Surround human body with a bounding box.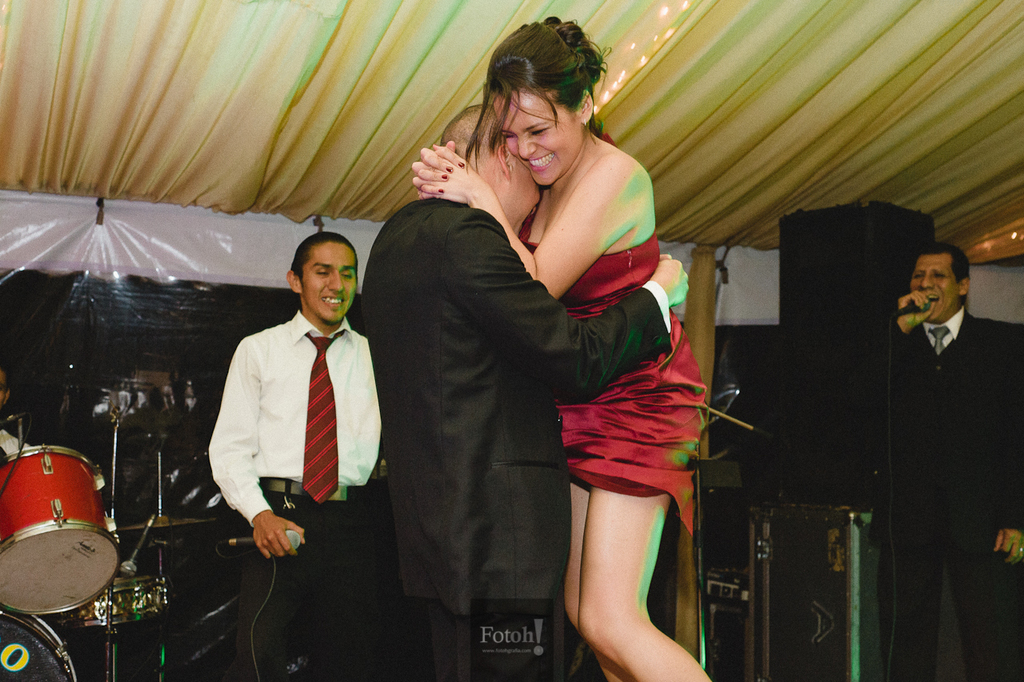
region(357, 199, 694, 681).
